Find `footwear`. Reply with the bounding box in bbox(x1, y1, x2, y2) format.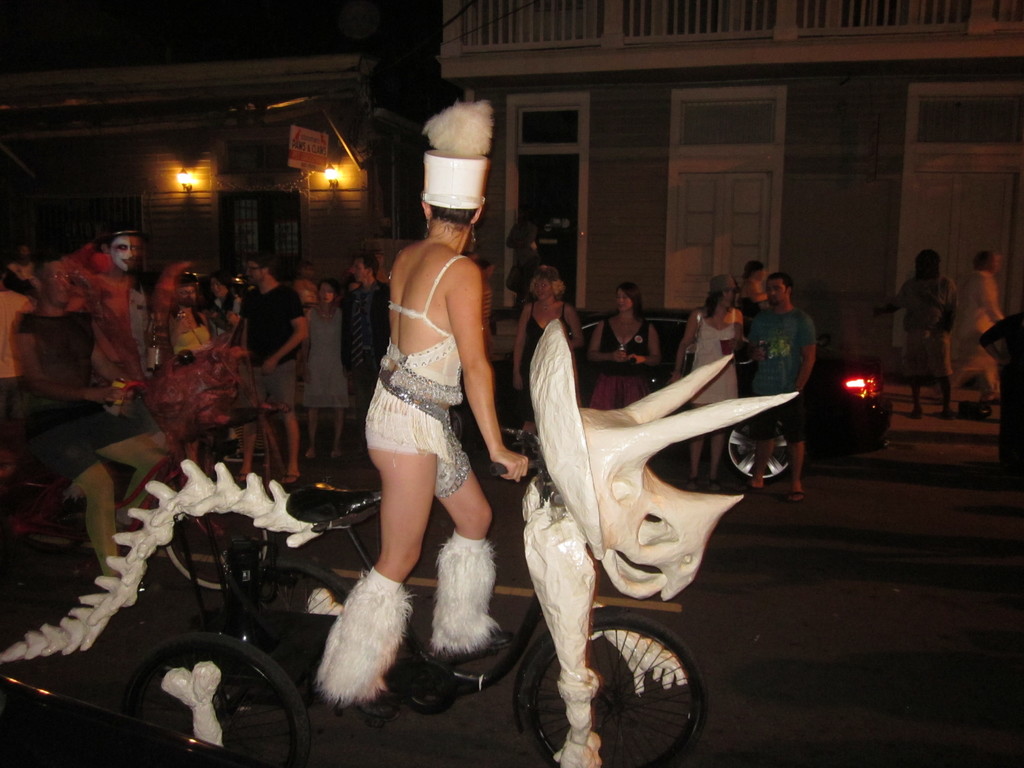
bbox(438, 620, 513, 664).
